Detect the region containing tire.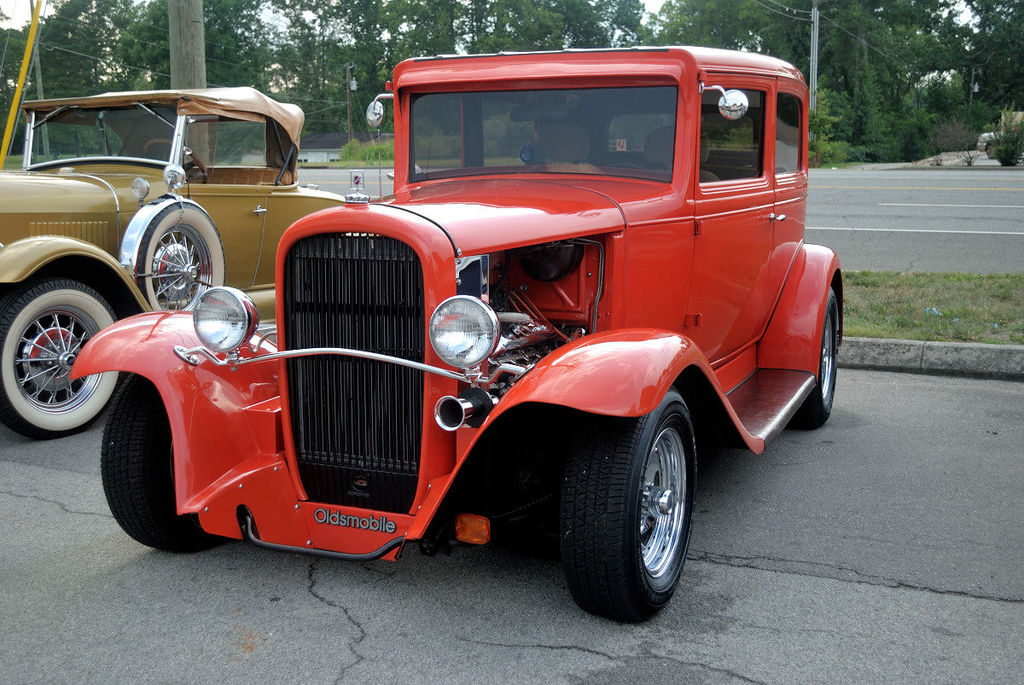
[x1=125, y1=189, x2=226, y2=322].
